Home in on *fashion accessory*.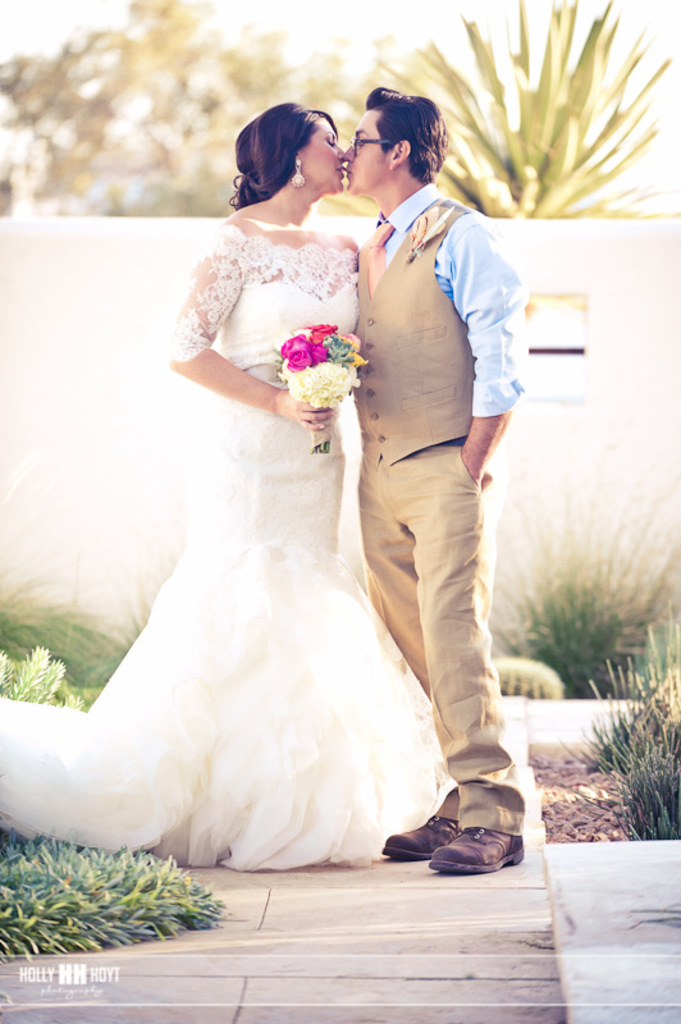
Homed in at bbox=[291, 155, 308, 189].
